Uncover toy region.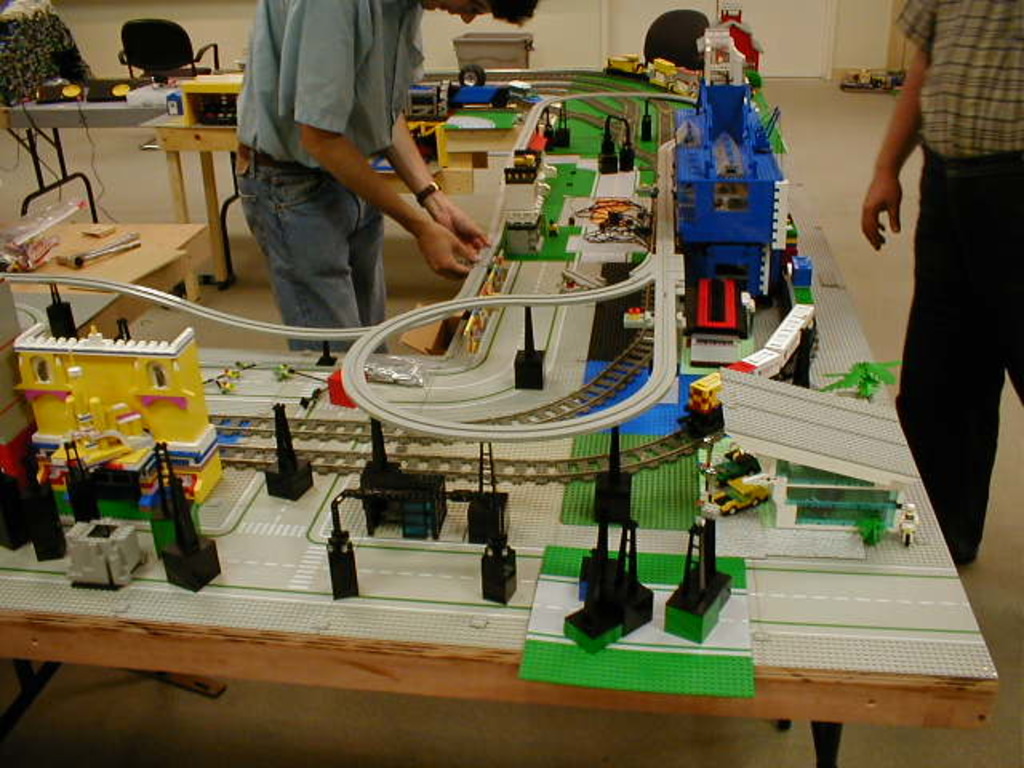
Uncovered: rect(766, 454, 901, 552).
